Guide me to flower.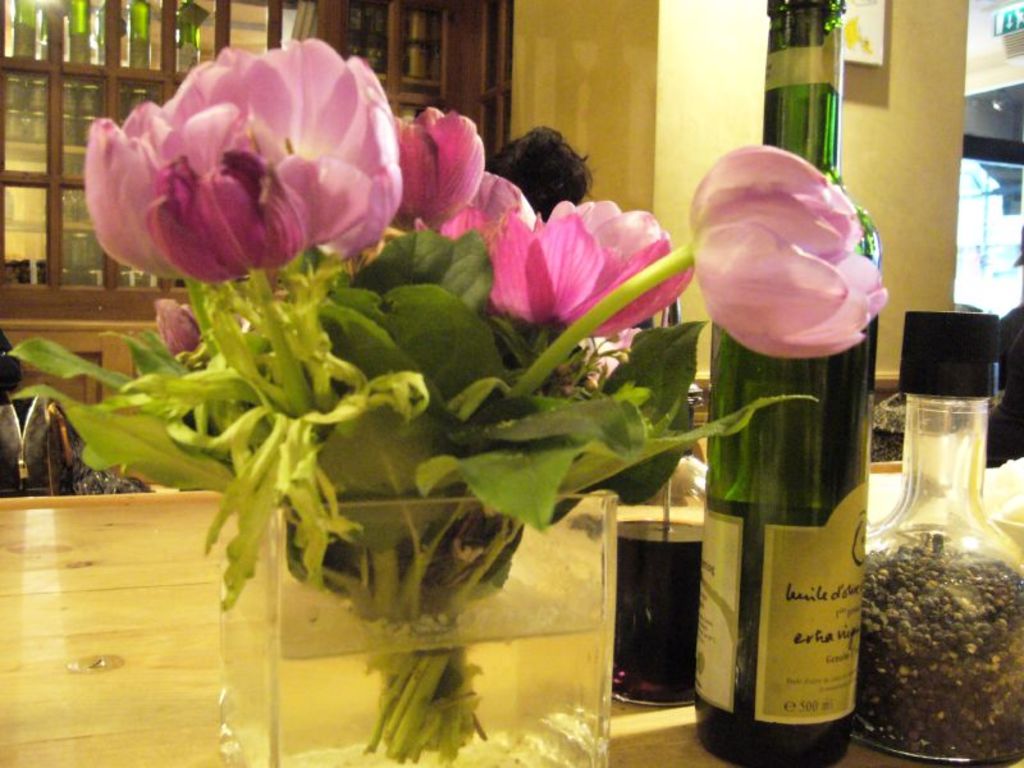
Guidance: box(86, 33, 408, 288).
